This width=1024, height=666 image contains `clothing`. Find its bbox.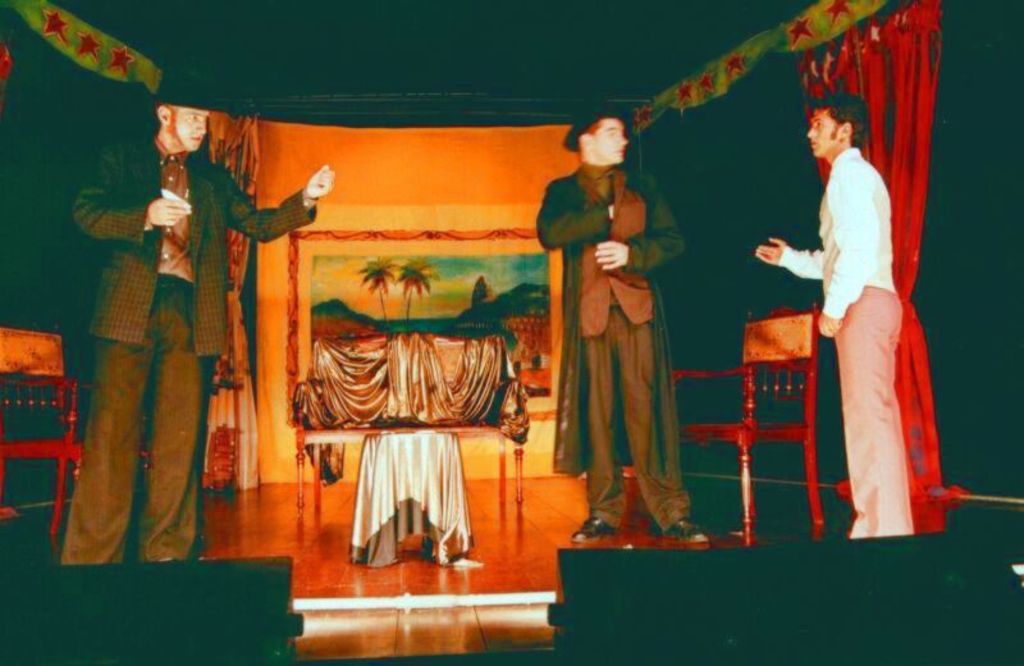
bbox=[785, 145, 925, 539].
